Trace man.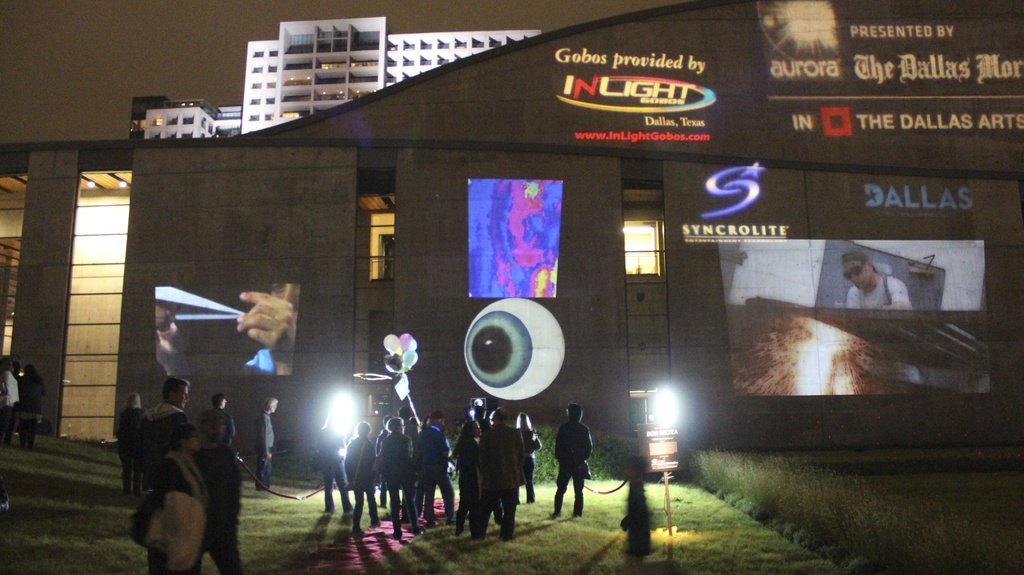
Traced to 842 251 932 312.
